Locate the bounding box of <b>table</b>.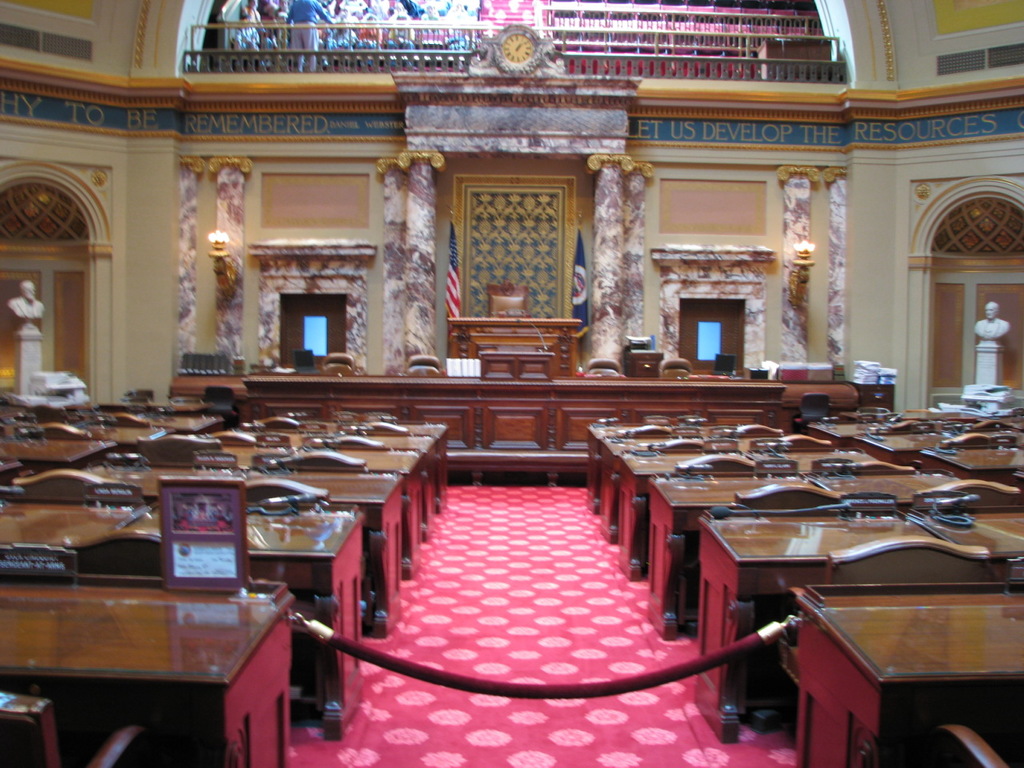
Bounding box: <bbox>0, 499, 367, 741</bbox>.
